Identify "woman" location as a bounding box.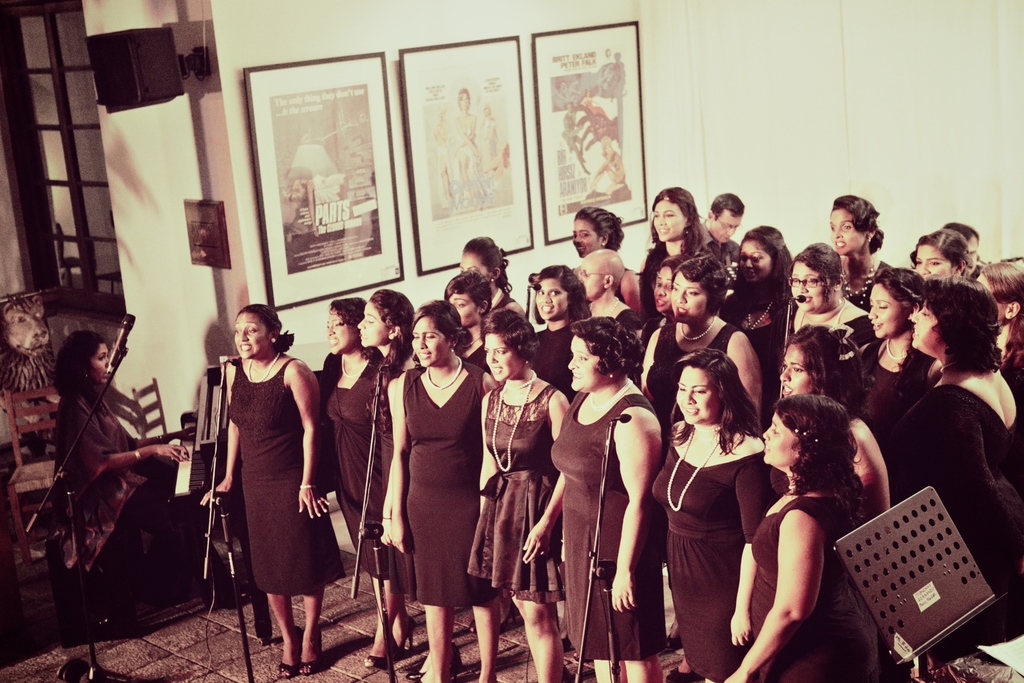
x1=948 y1=218 x2=986 y2=280.
